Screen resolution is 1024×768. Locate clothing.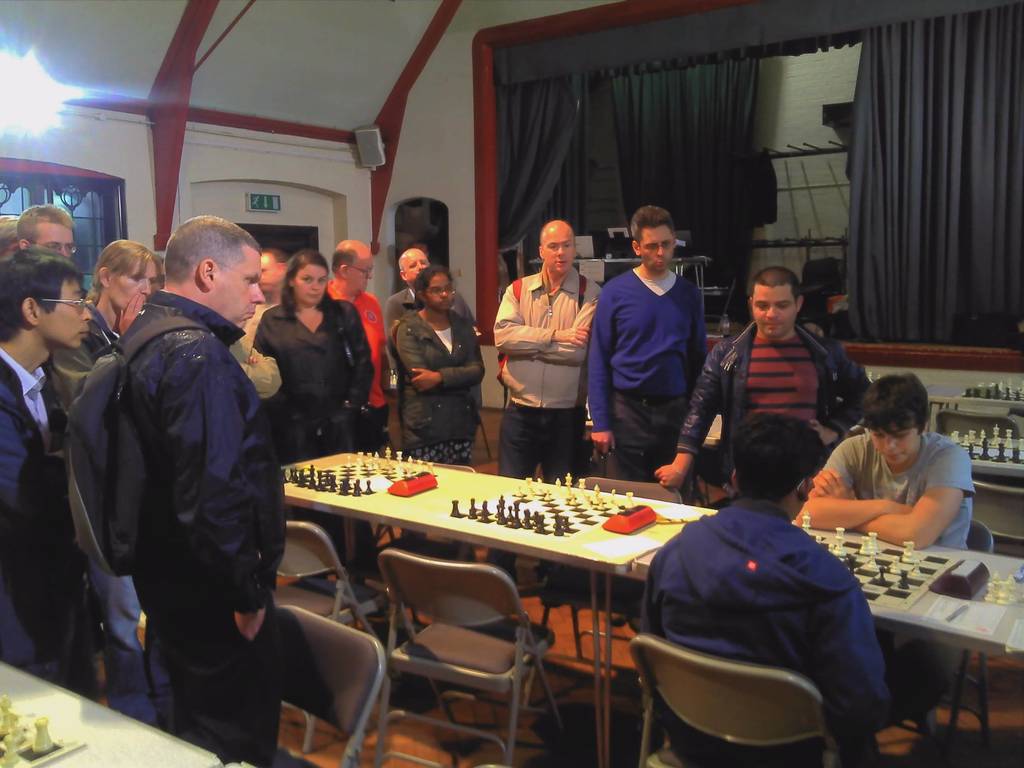
(left=592, top=241, right=719, bottom=466).
